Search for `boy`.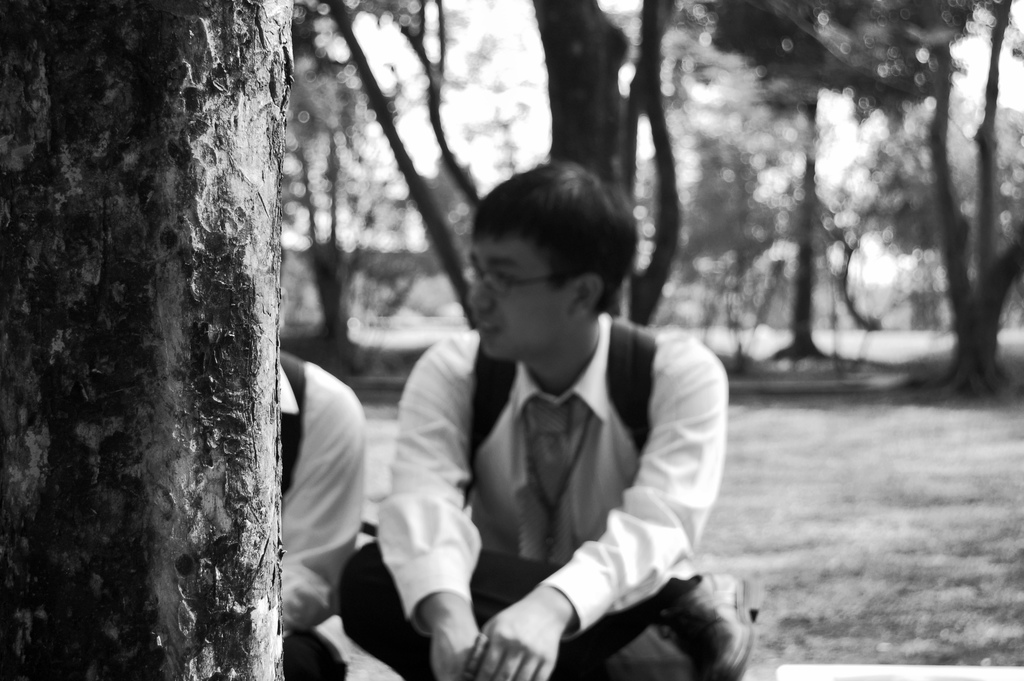
Found at <box>340,164,752,680</box>.
